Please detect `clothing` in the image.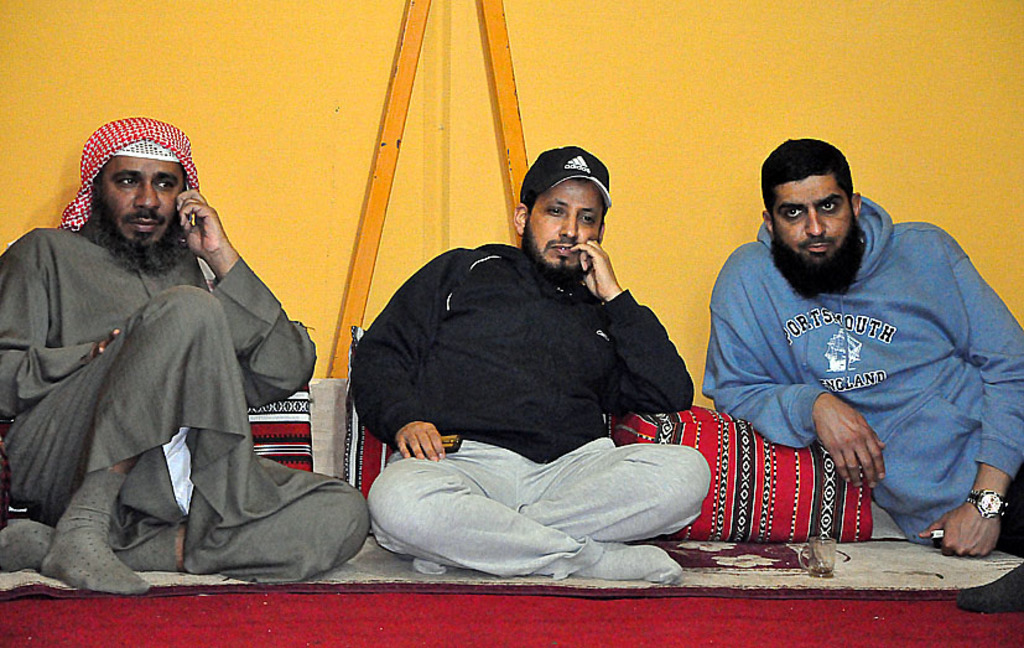
Rect(6, 176, 317, 603).
